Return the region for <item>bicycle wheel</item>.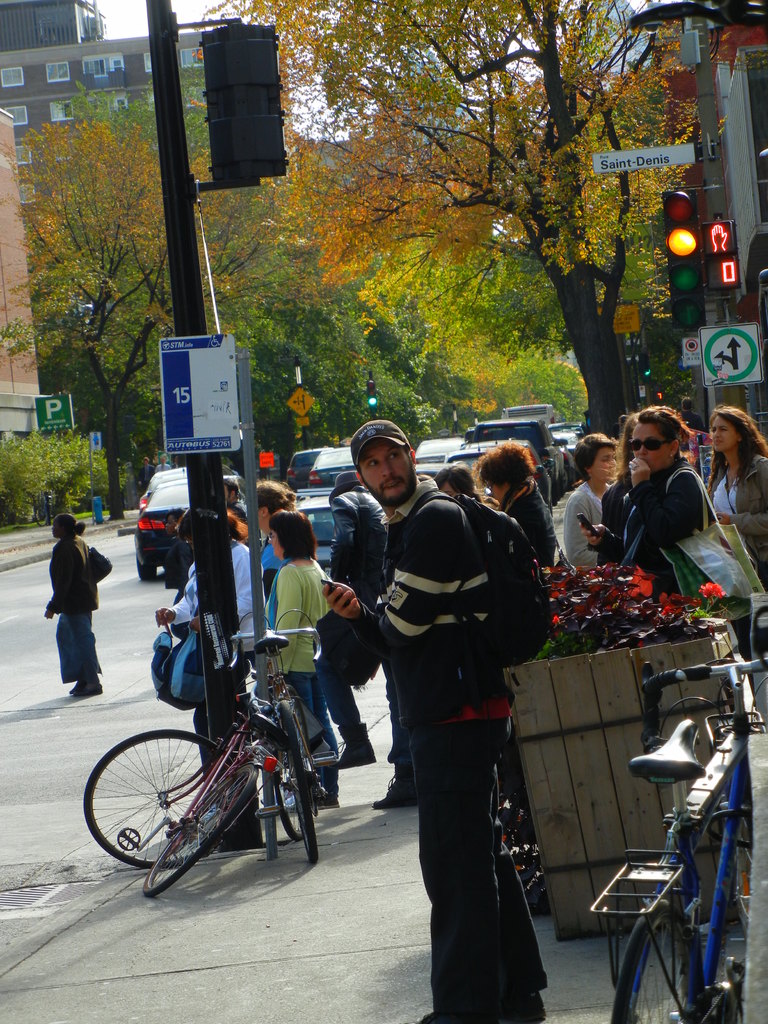
{"left": 269, "top": 737, "right": 305, "bottom": 844}.
